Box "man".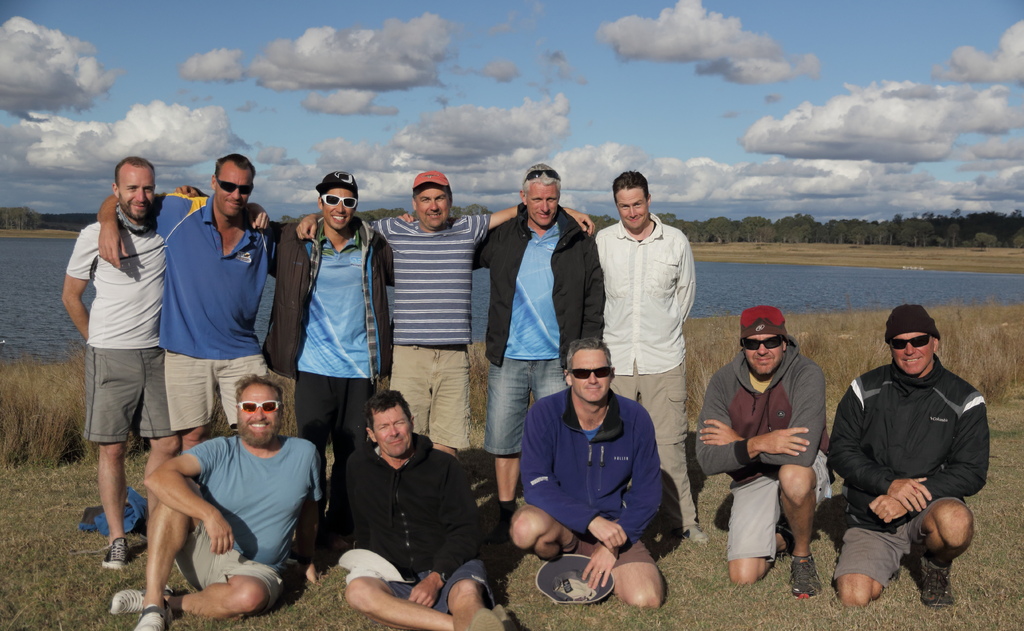
[x1=458, y1=154, x2=619, y2=491].
